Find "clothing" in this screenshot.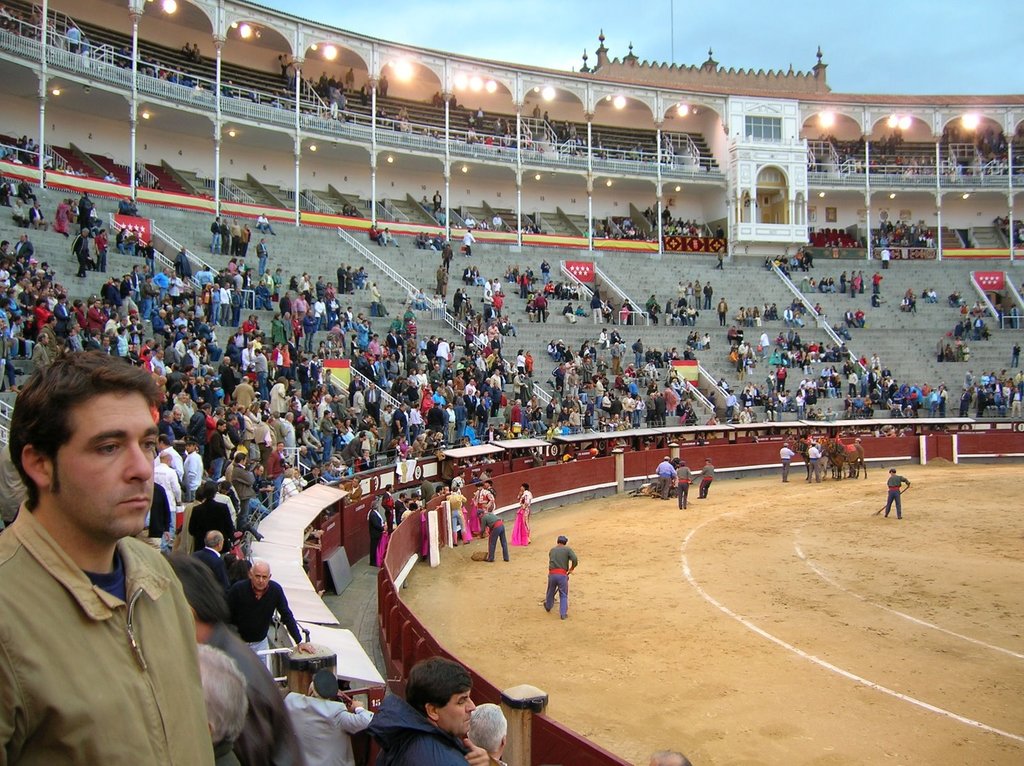
The bounding box for "clothing" is 345/70/353/95.
